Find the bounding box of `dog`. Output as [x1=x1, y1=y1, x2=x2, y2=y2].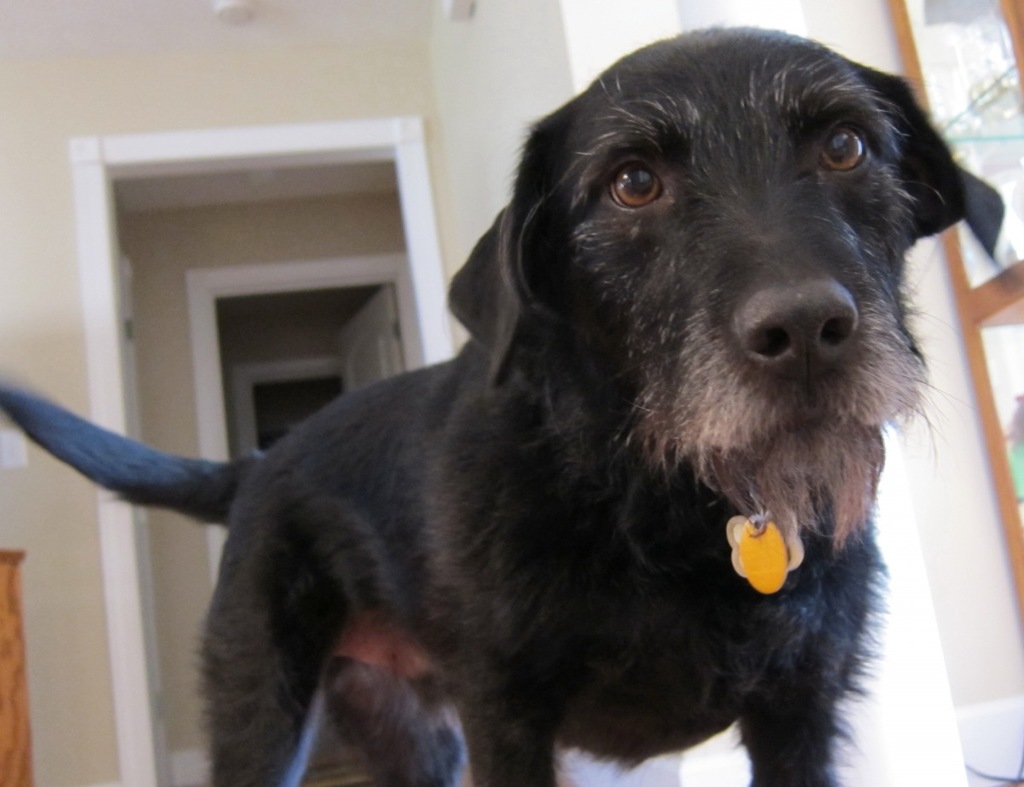
[x1=0, y1=24, x2=1009, y2=784].
